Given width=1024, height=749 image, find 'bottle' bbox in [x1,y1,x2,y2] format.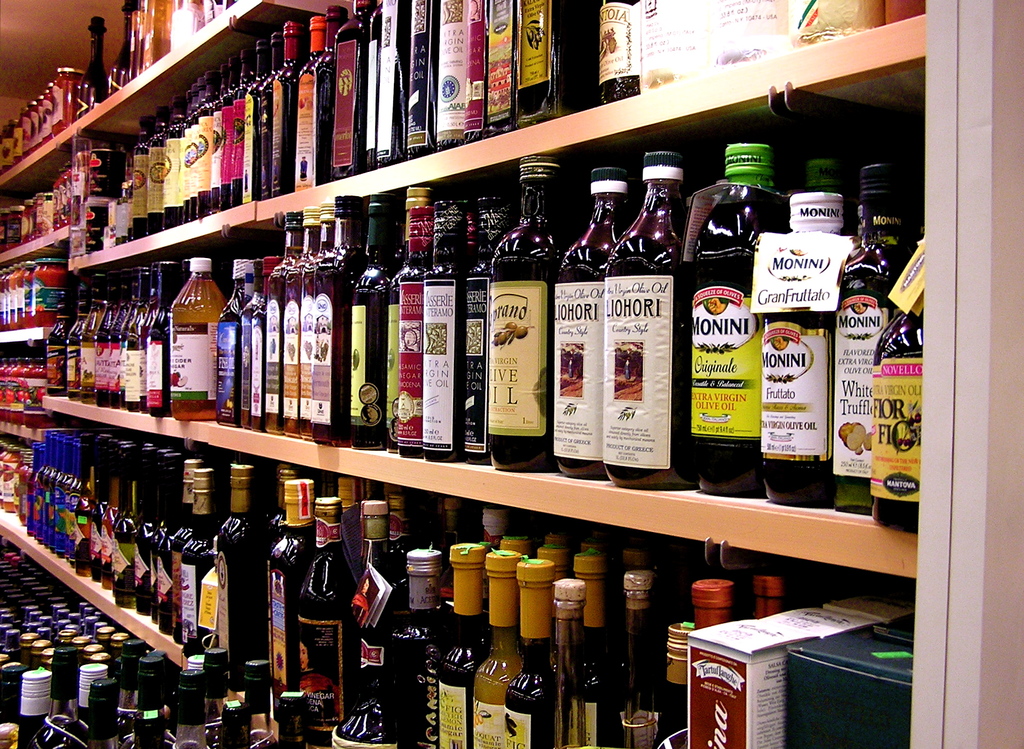
[169,257,225,415].
